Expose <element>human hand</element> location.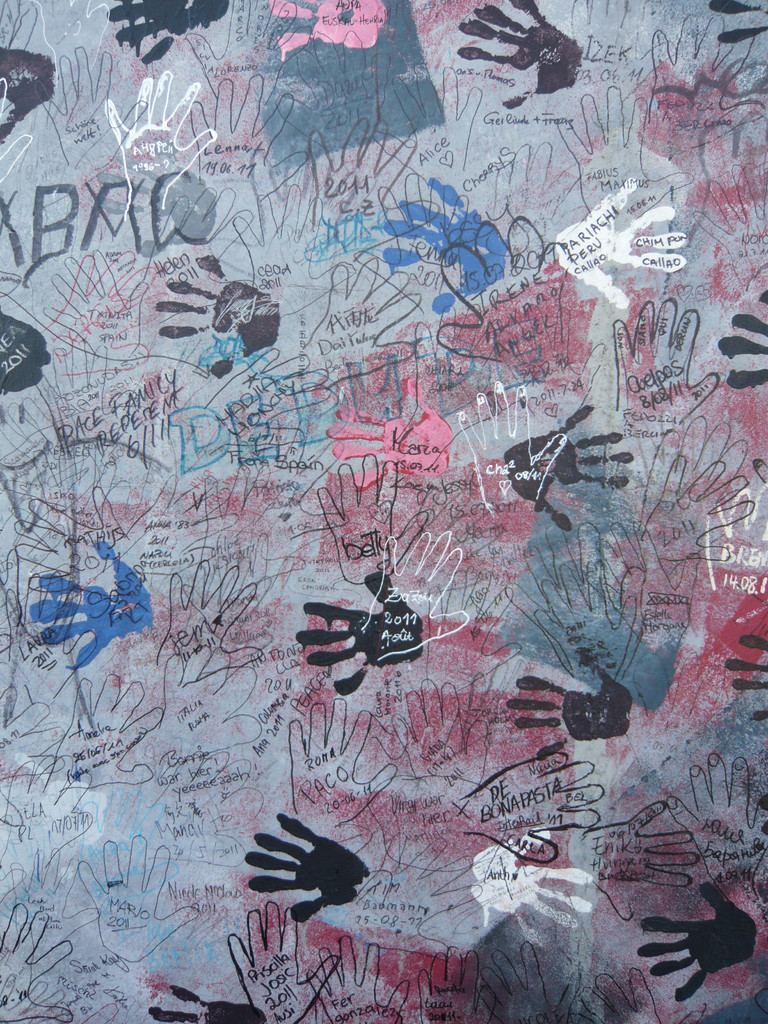
Exposed at crop(499, 659, 637, 762).
